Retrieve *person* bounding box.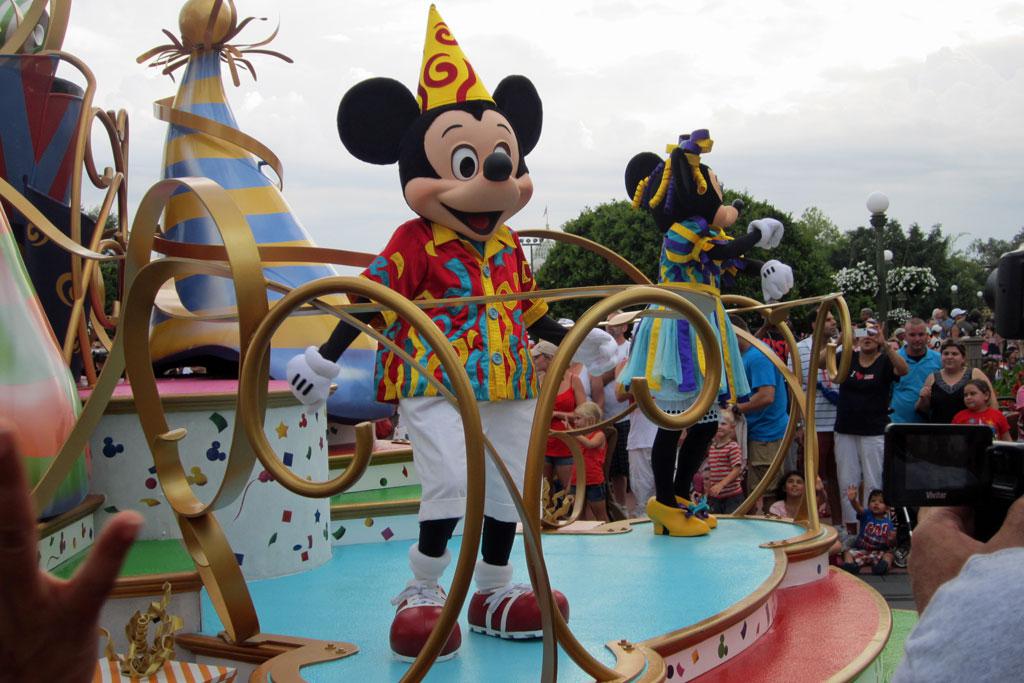
Bounding box: {"left": 284, "top": 8, "right": 562, "bottom": 655}.
